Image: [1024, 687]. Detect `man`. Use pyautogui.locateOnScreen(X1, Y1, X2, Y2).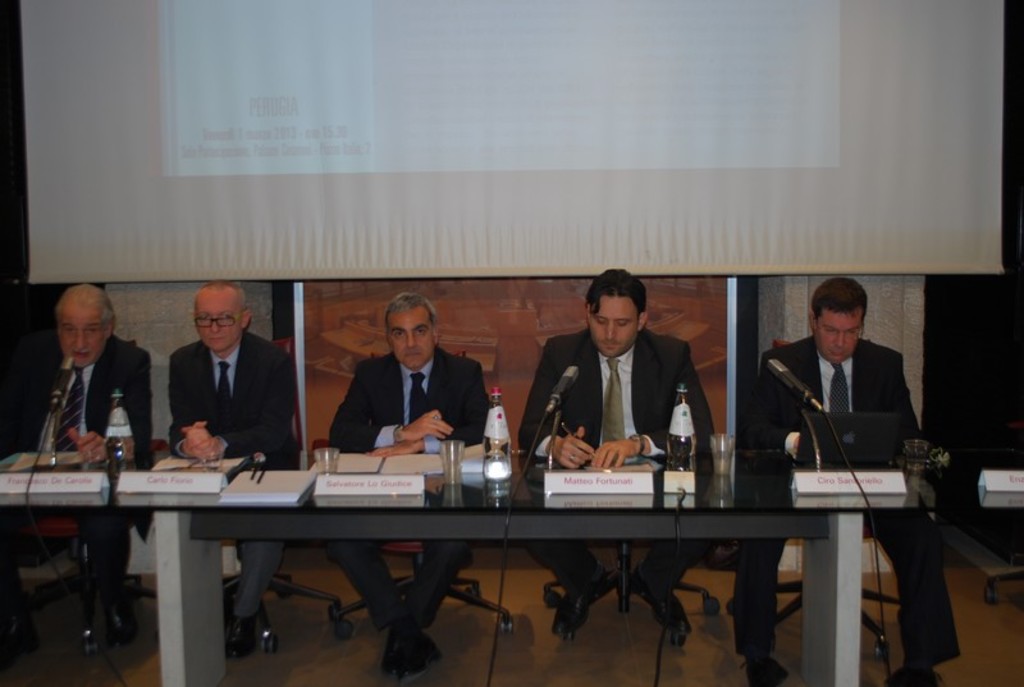
pyautogui.locateOnScreen(516, 269, 718, 637).
